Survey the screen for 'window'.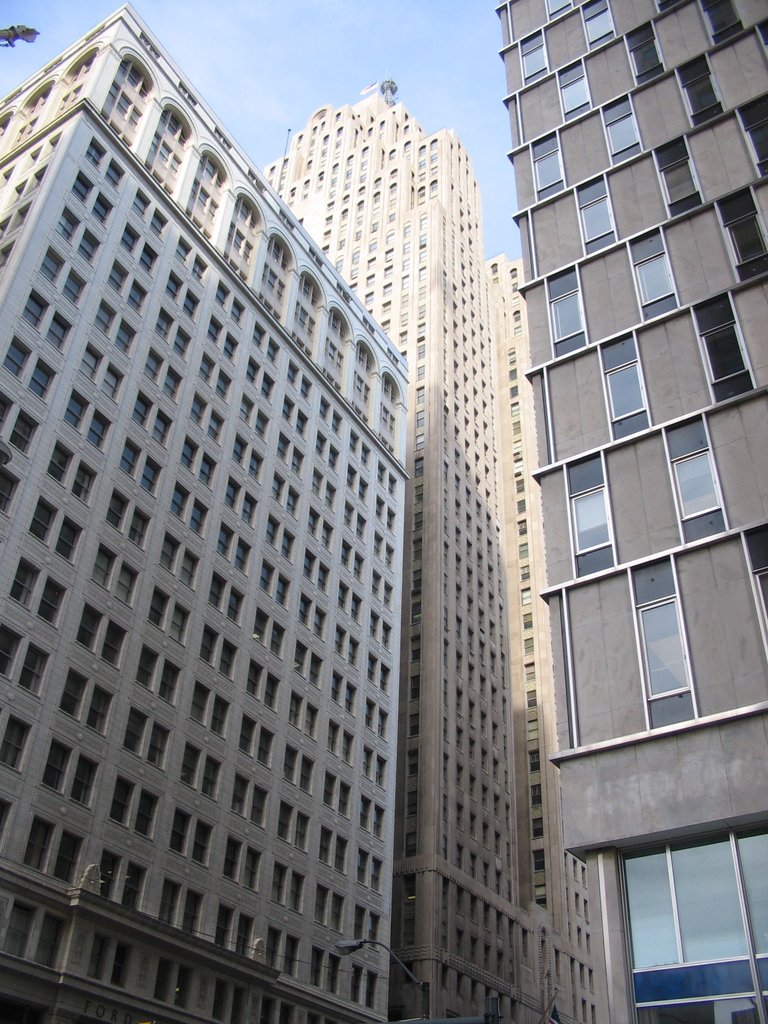
Survey found: select_region(312, 879, 329, 929).
